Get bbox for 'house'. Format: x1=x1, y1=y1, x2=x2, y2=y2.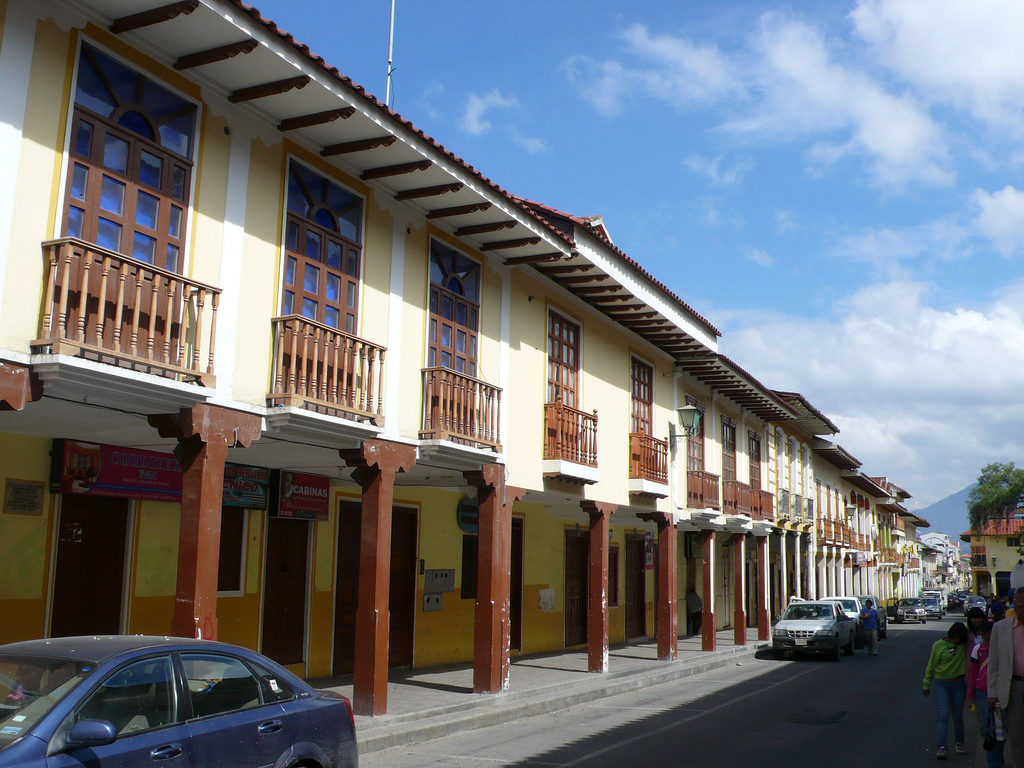
x1=505, y1=189, x2=727, y2=678.
